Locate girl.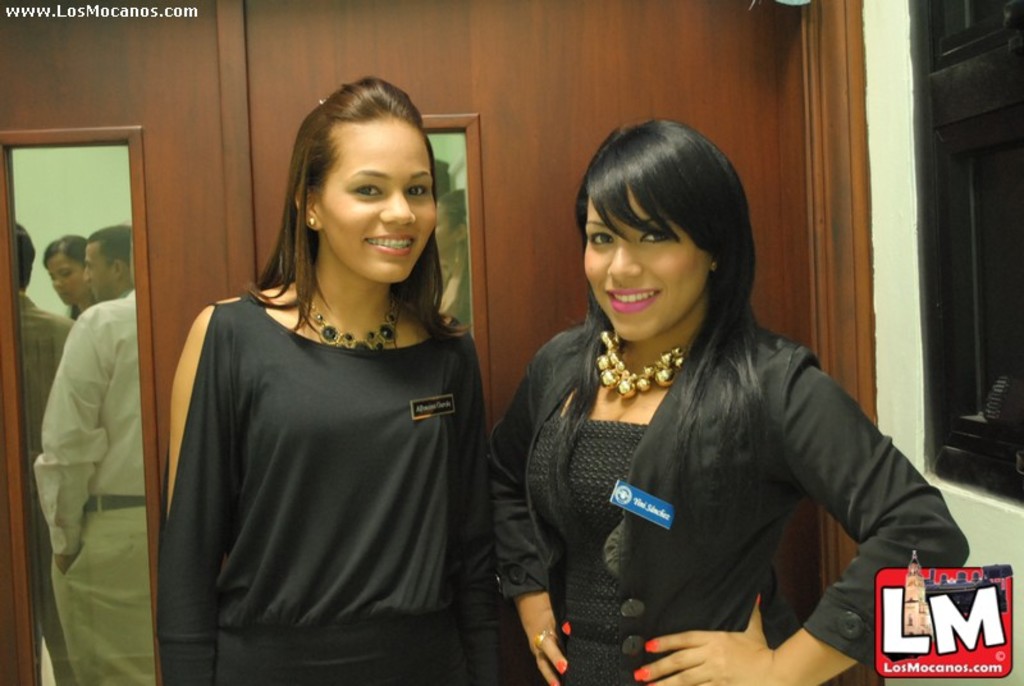
Bounding box: [483,114,969,685].
